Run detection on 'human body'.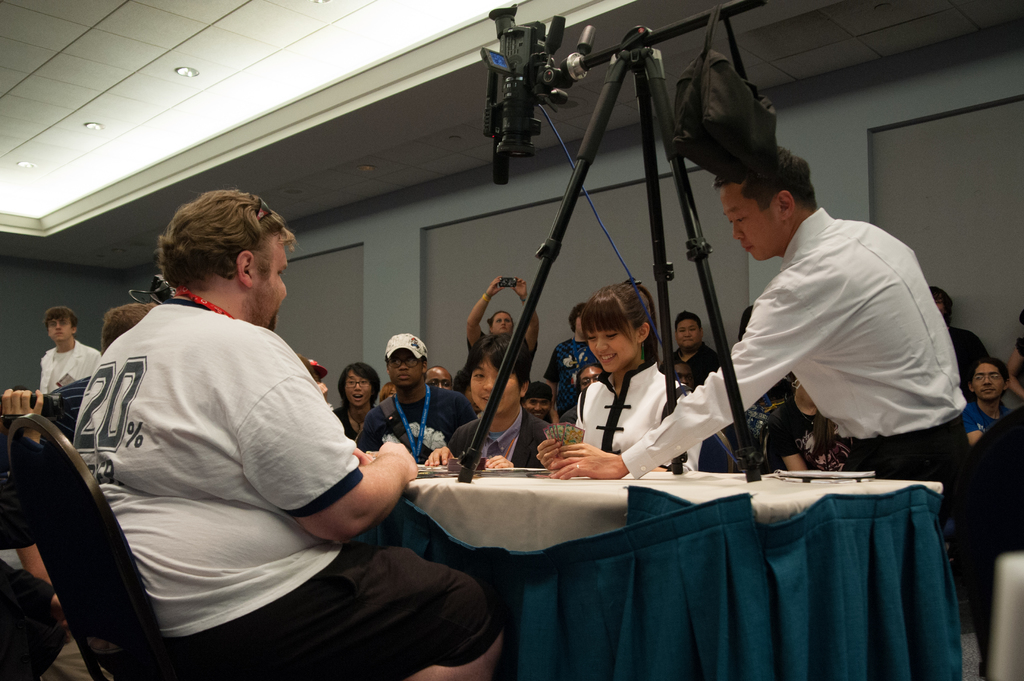
Result: BBox(556, 156, 972, 523).
